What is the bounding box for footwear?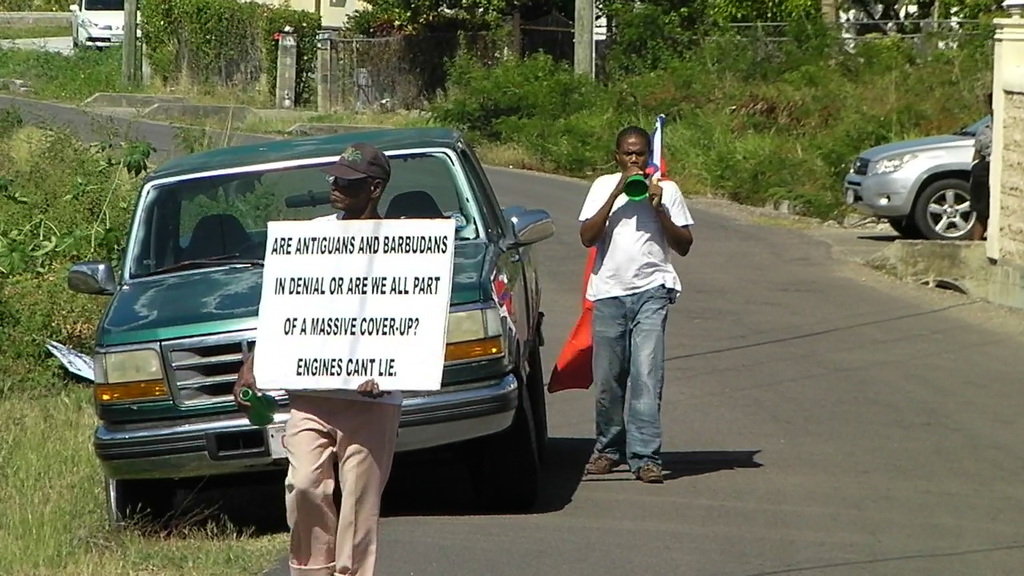
pyautogui.locateOnScreen(638, 467, 670, 487).
